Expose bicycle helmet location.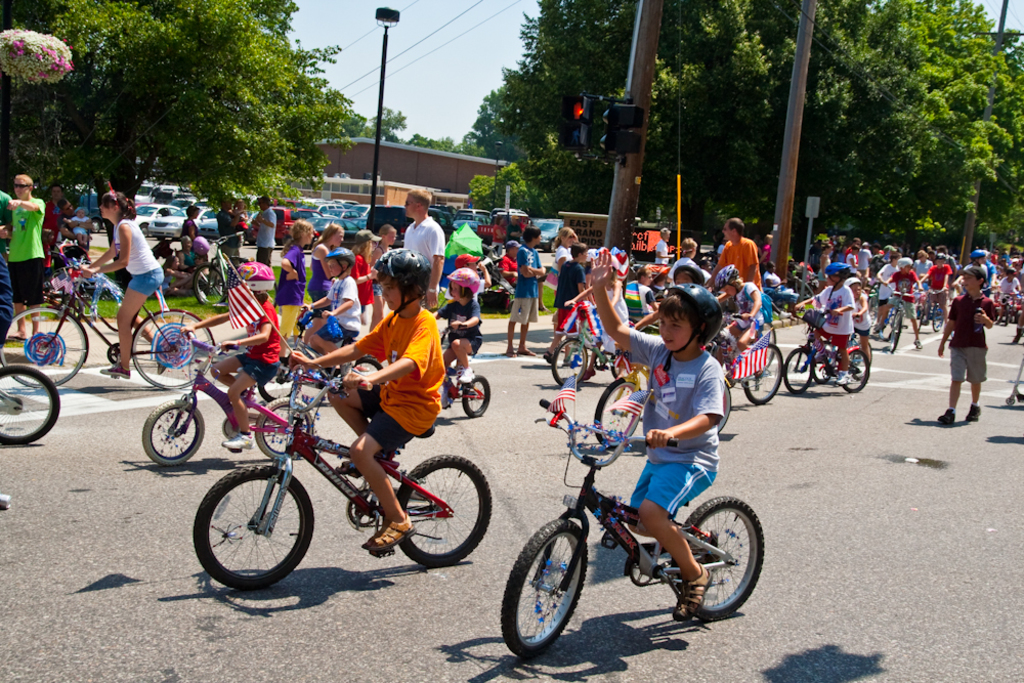
Exposed at [826, 263, 848, 275].
